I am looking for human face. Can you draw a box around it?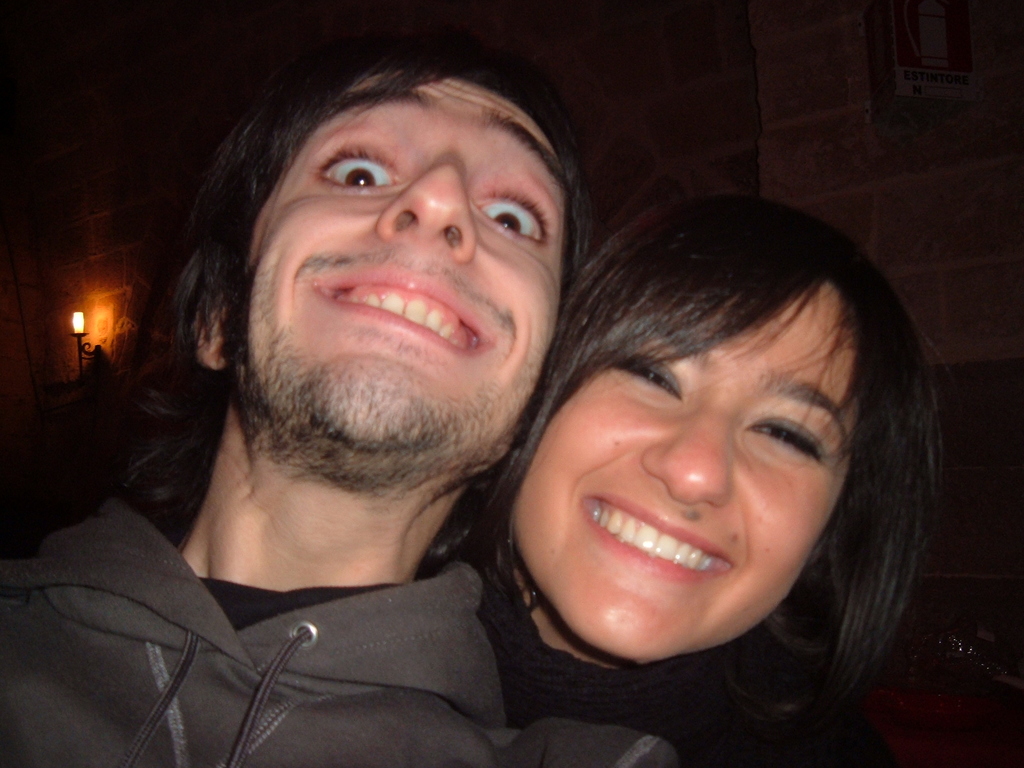
Sure, the bounding box is 528/272/890/647.
